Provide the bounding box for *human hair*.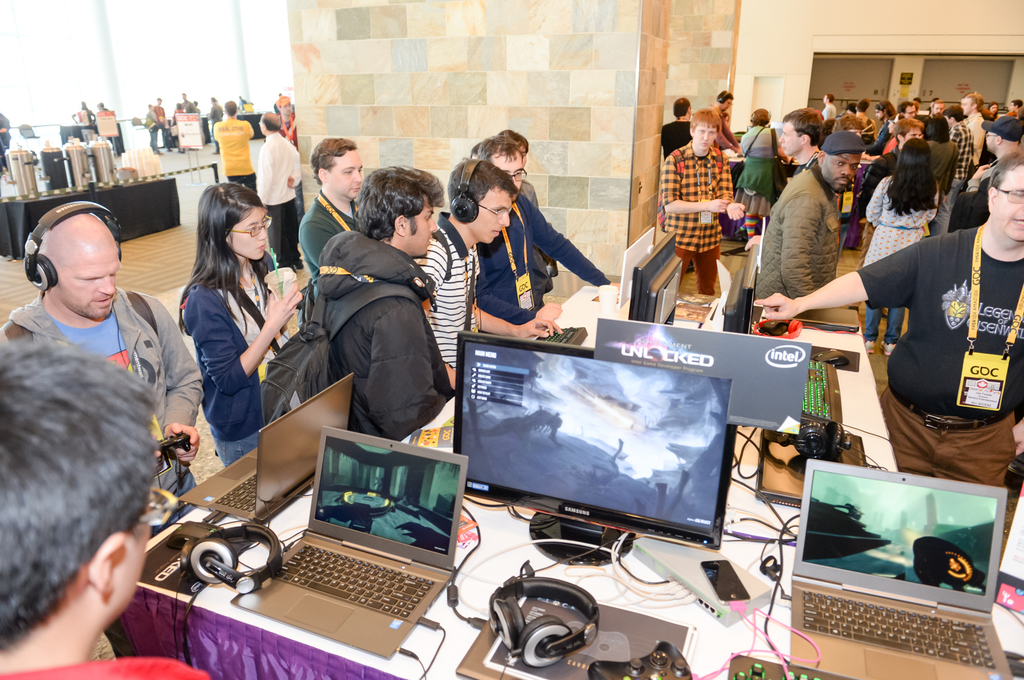
x1=193 y1=100 x2=198 y2=106.
